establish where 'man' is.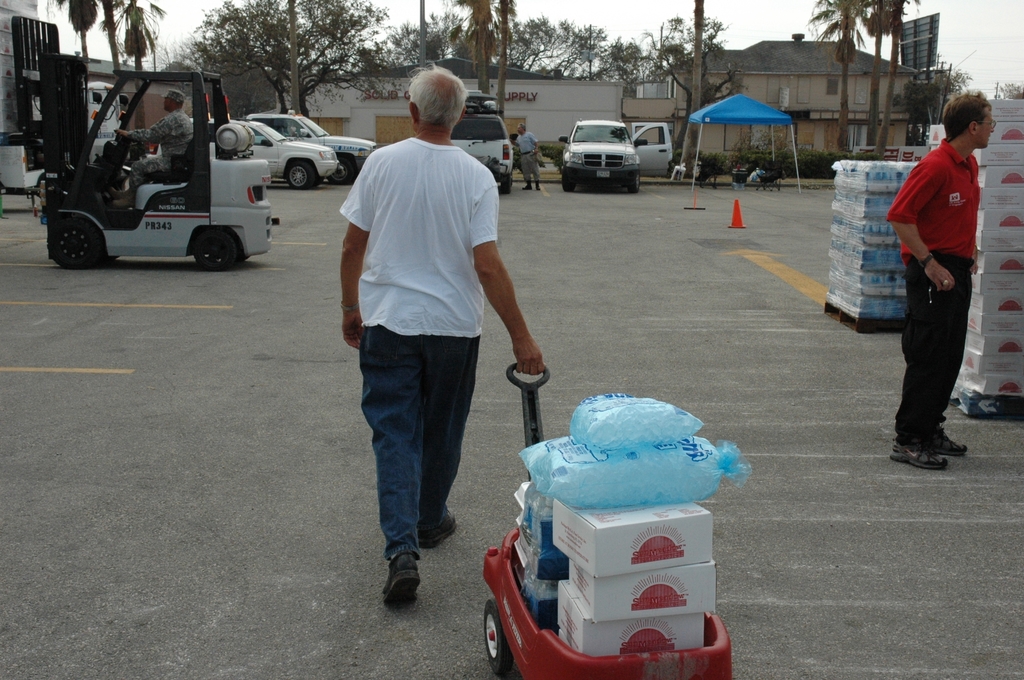
Established at box(515, 127, 545, 196).
